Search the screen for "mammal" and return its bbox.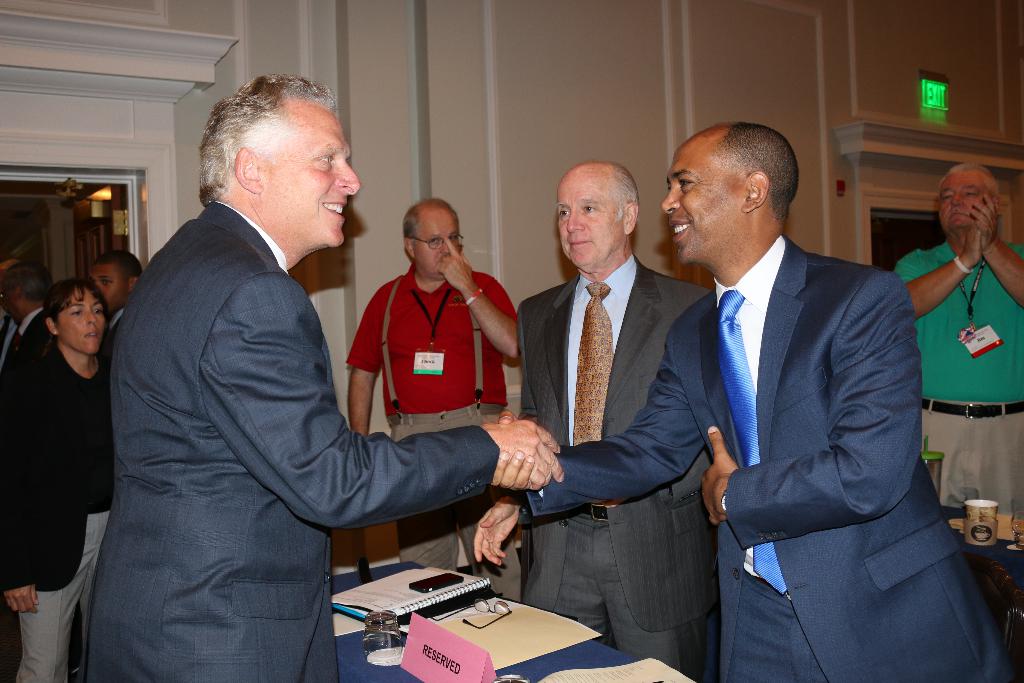
Found: BBox(343, 192, 529, 600).
